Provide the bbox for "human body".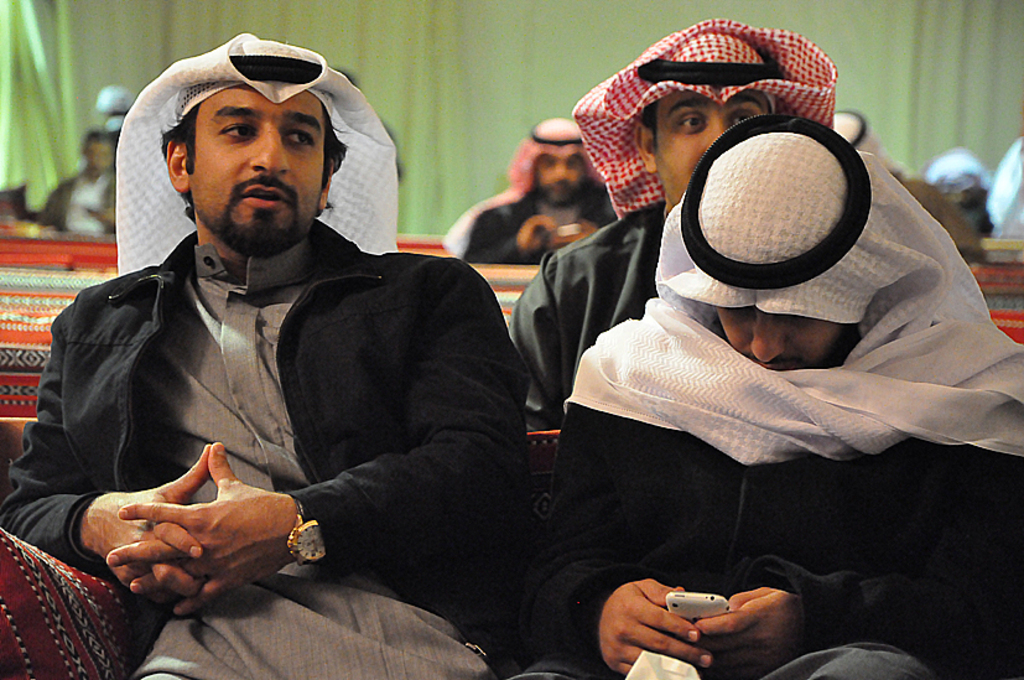
Rect(509, 11, 837, 479).
